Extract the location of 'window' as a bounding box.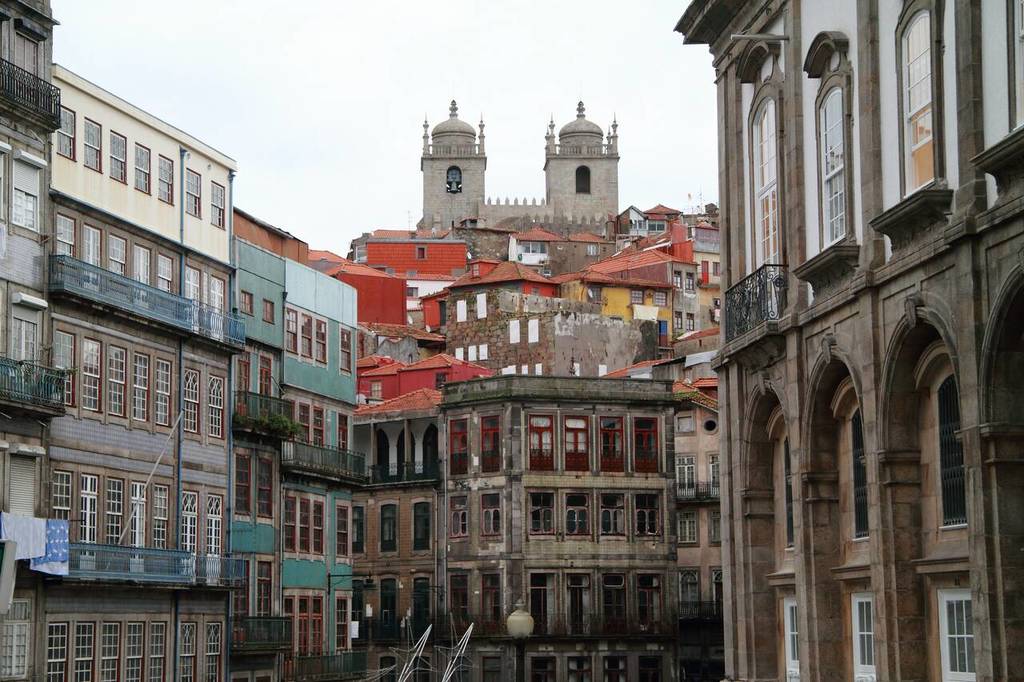
{"left": 530, "top": 658, "right": 555, "bottom": 671}.
